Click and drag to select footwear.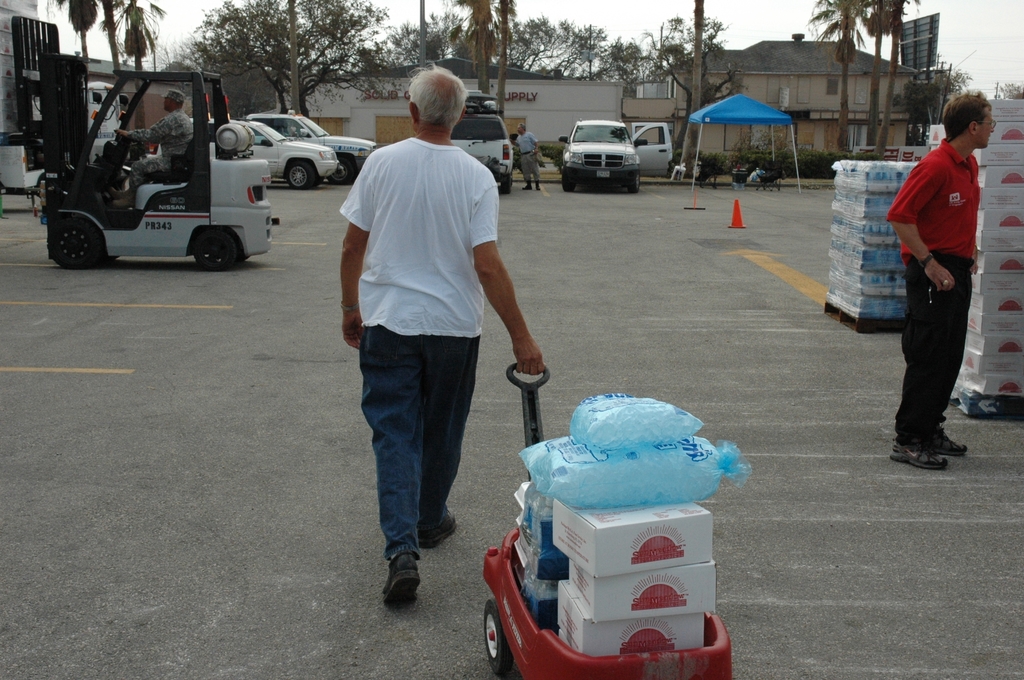
Selection: (x1=113, y1=190, x2=130, y2=198).
